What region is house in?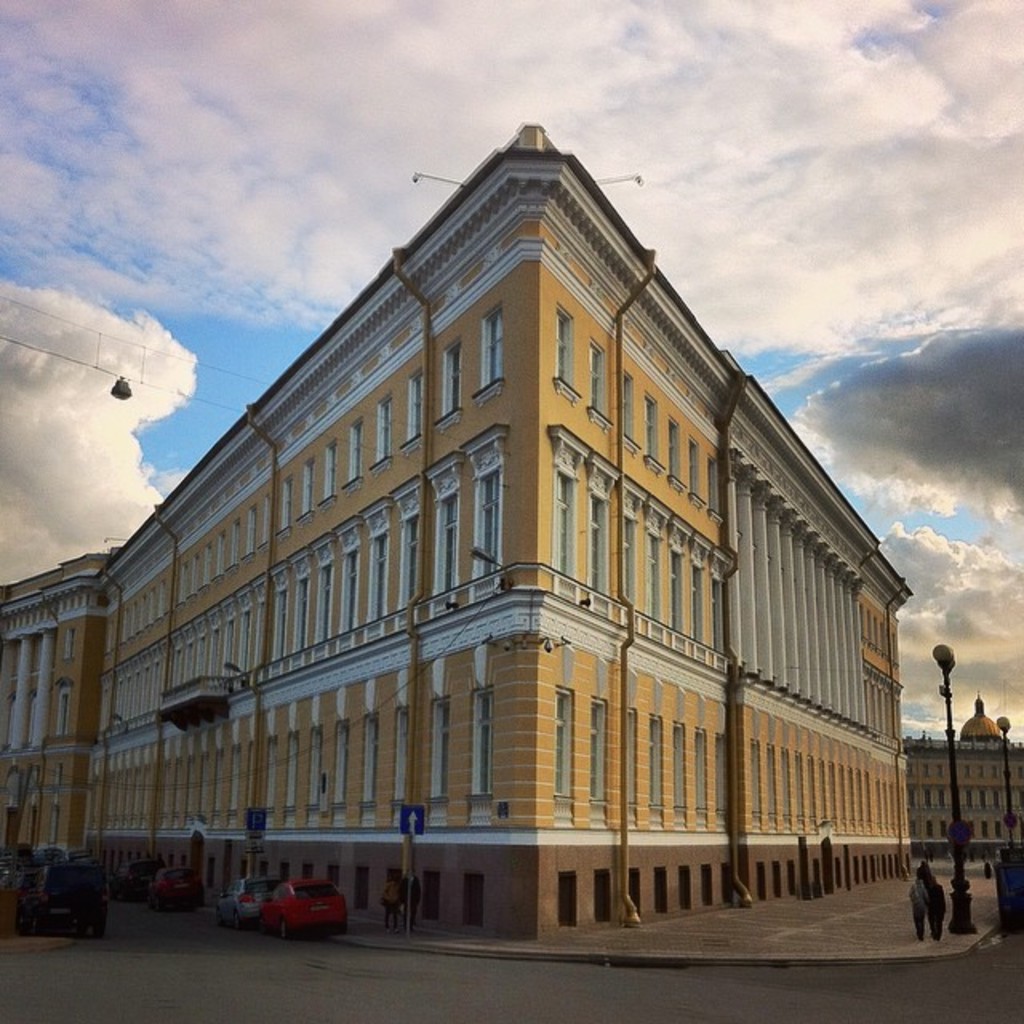
detection(0, 117, 910, 952).
